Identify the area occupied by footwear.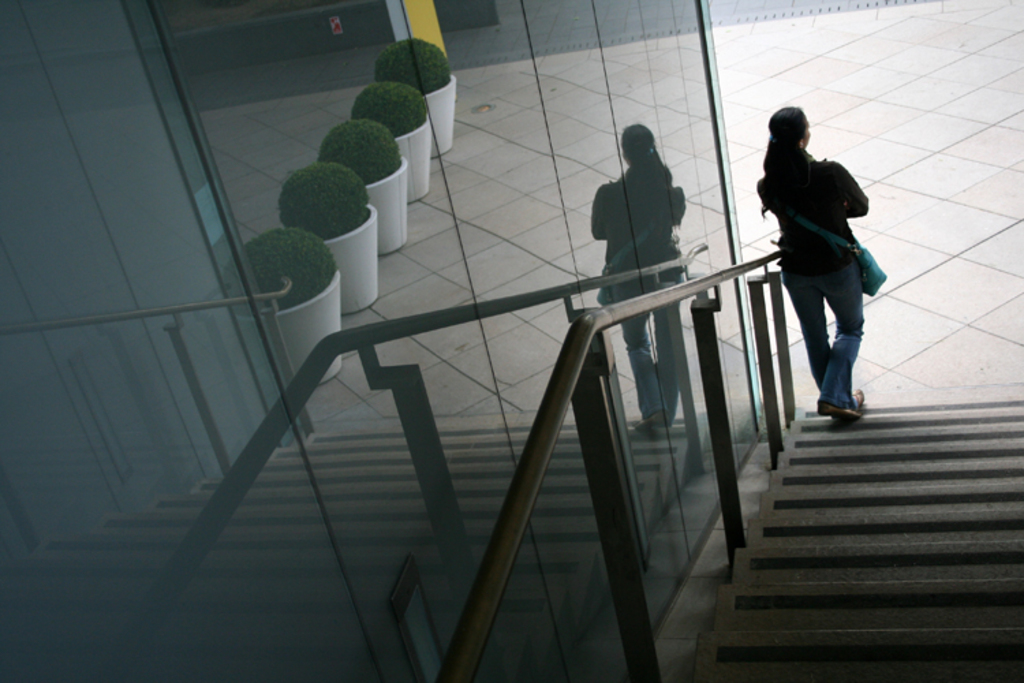
Area: (x1=816, y1=399, x2=866, y2=425).
